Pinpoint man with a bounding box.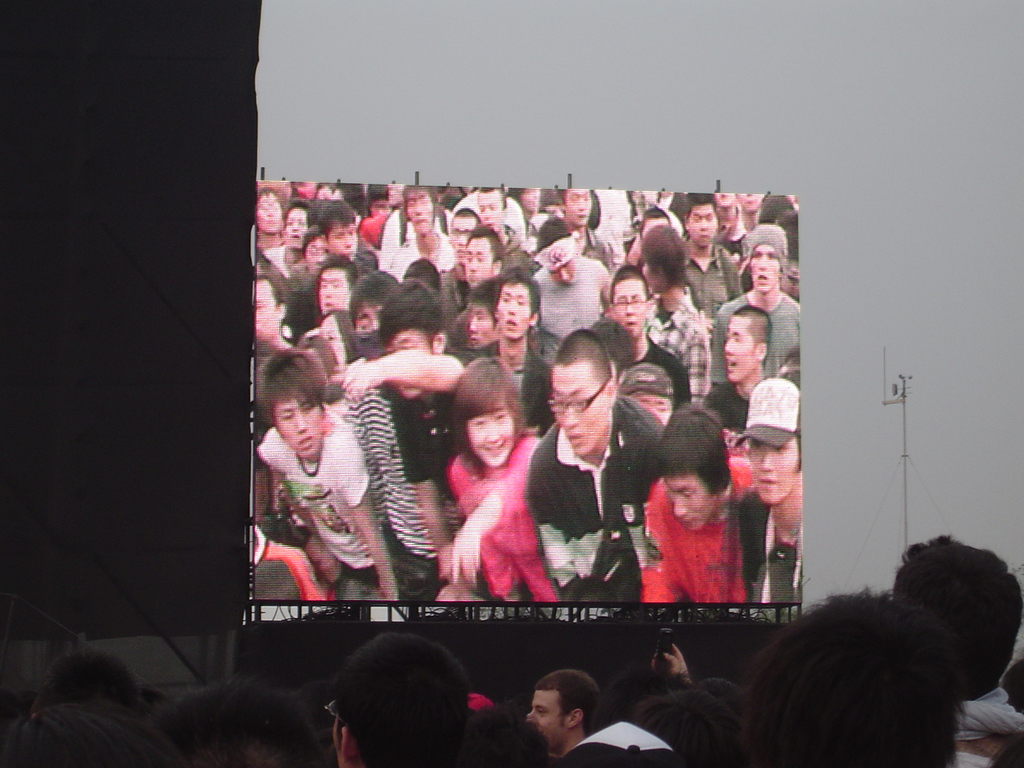
{"x1": 340, "y1": 264, "x2": 463, "y2": 606}.
